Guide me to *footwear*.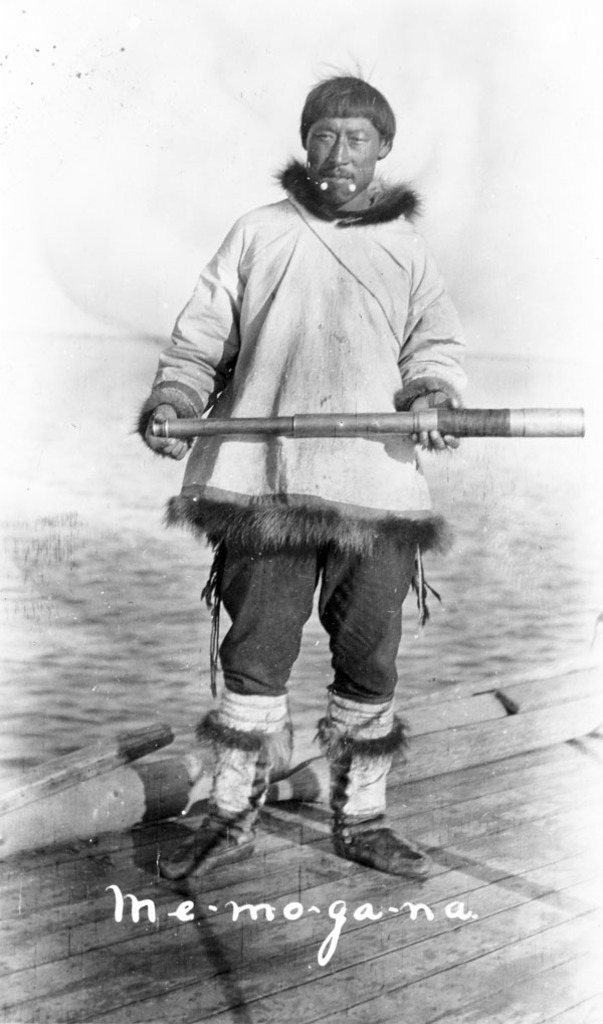
Guidance: box(156, 805, 250, 884).
